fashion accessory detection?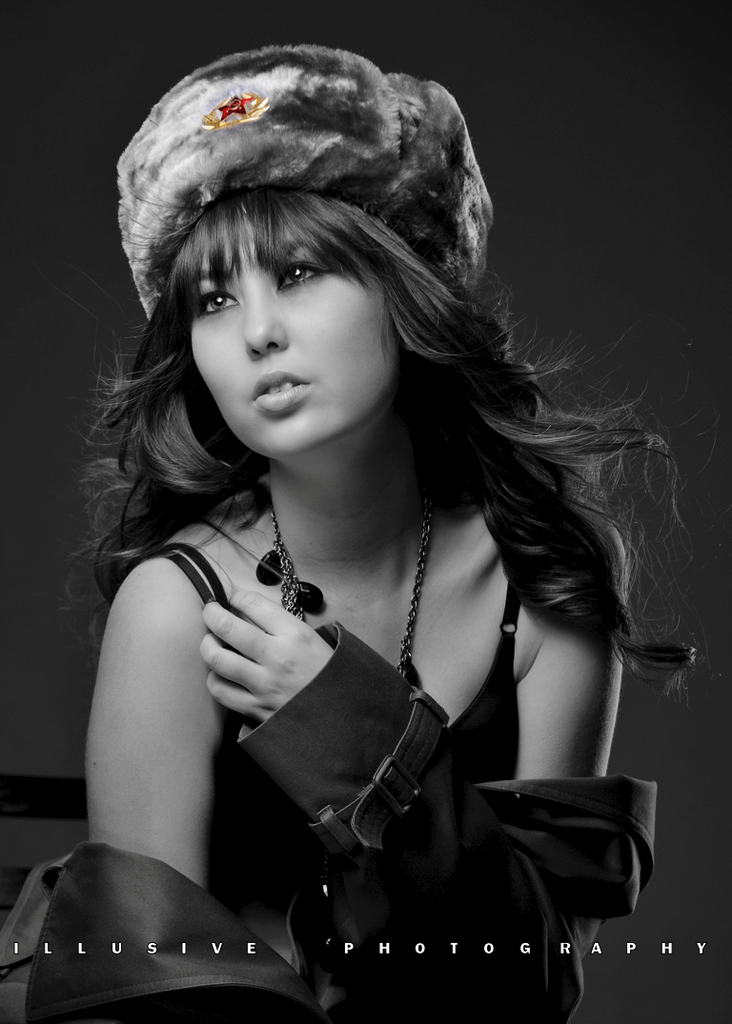
left=117, top=50, right=493, bottom=324
